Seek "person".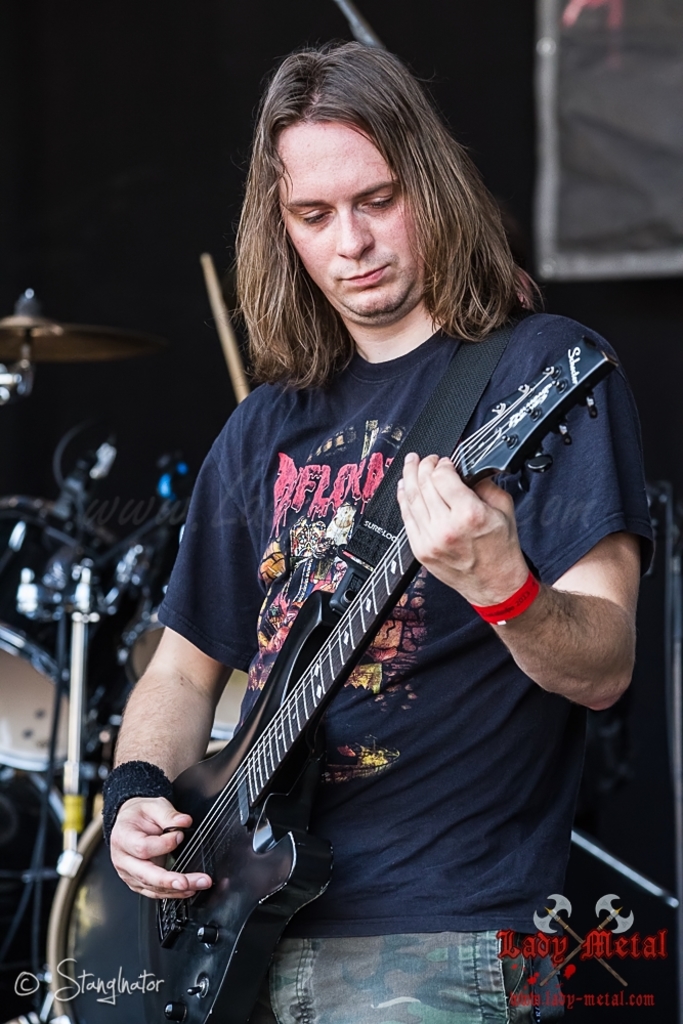
[x1=99, y1=35, x2=656, y2=1023].
